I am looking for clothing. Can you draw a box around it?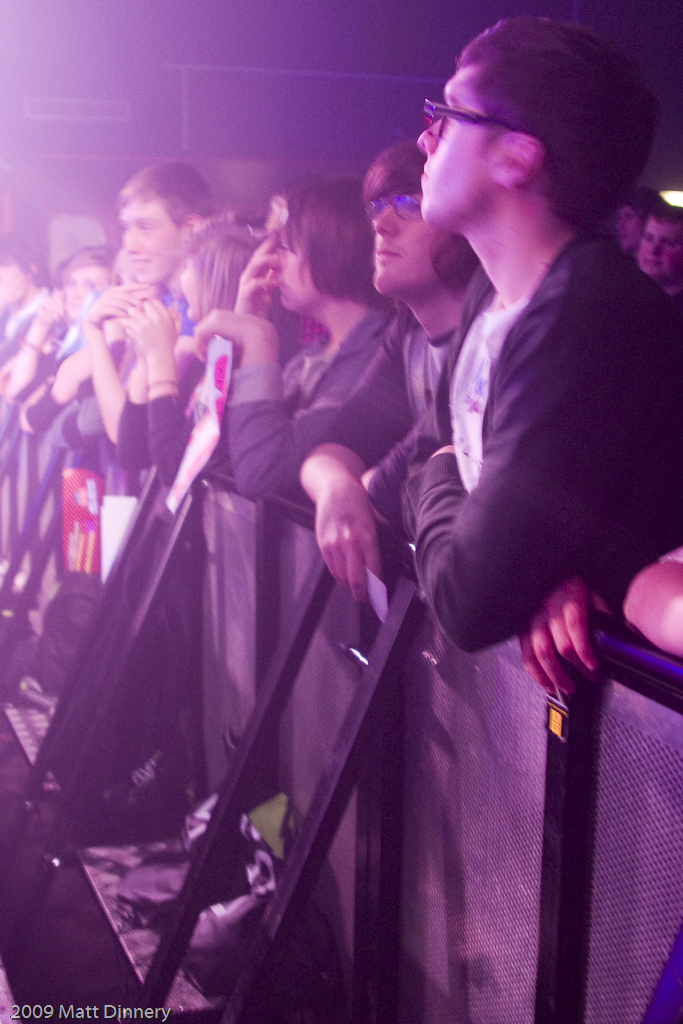
Sure, the bounding box is [left=106, top=317, right=245, bottom=489].
